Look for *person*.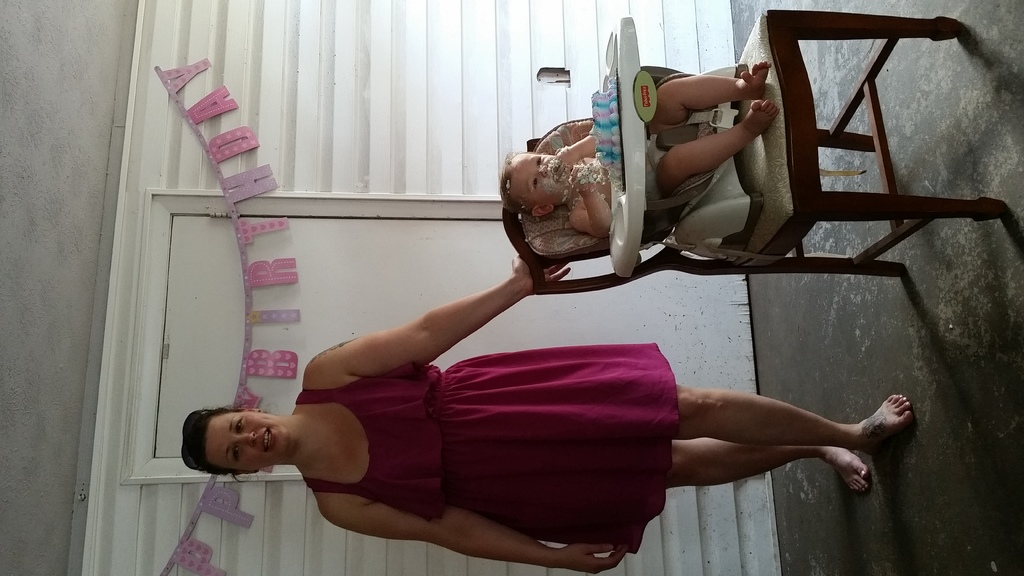
Found: x1=511, y1=62, x2=773, y2=236.
